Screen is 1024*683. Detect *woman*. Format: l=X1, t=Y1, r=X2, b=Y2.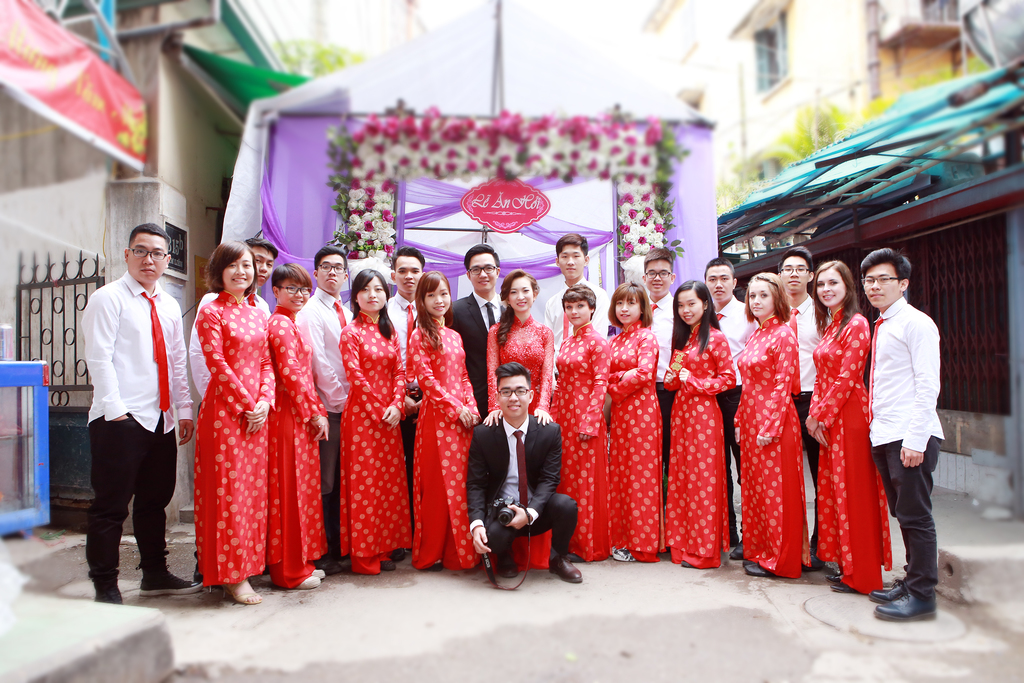
l=482, t=272, r=561, b=578.
